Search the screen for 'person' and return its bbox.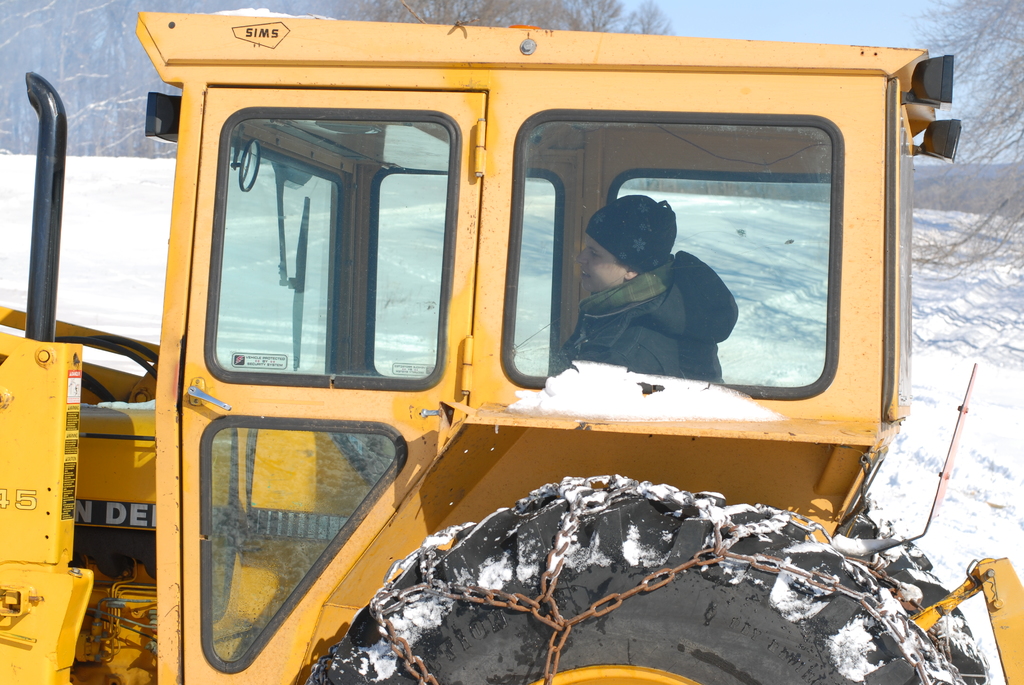
Found: (left=569, top=197, right=740, bottom=386).
